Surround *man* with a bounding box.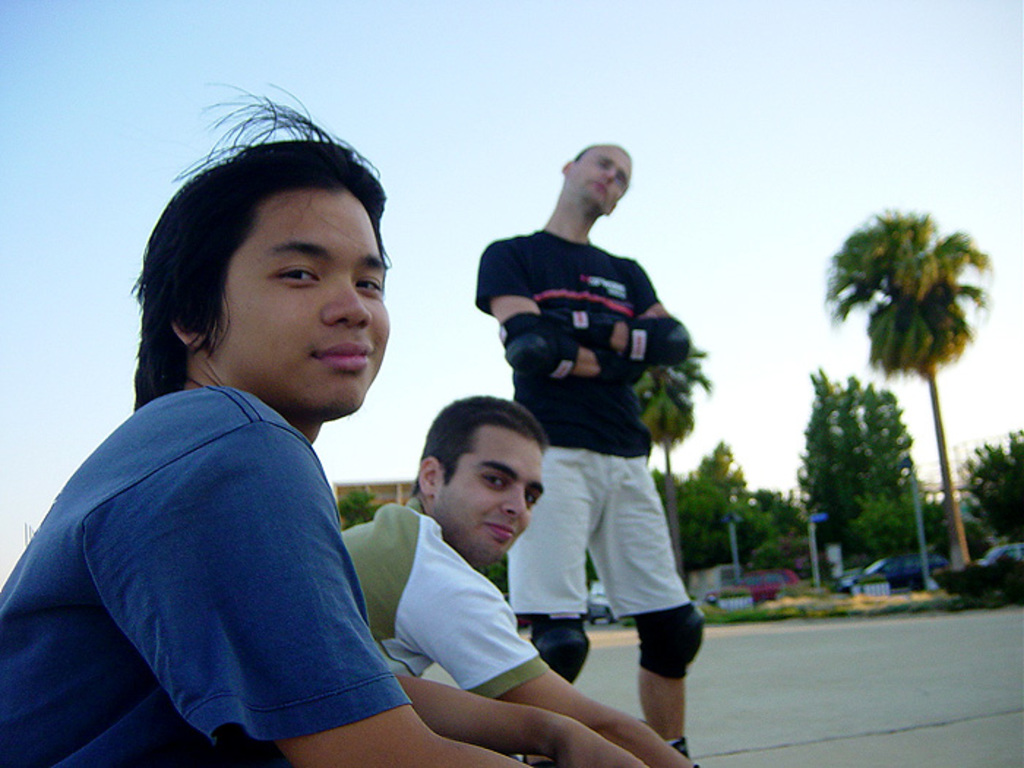
<box>0,86,522,767</box>.
